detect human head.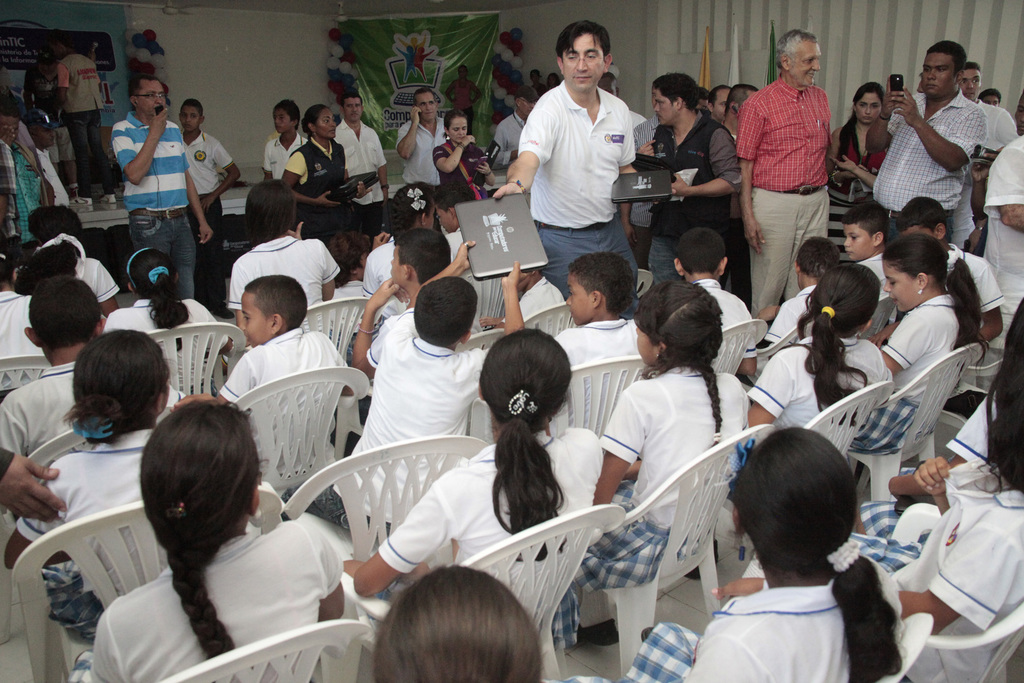
Detected at left=247, top=180, right=297, bottom=236.
